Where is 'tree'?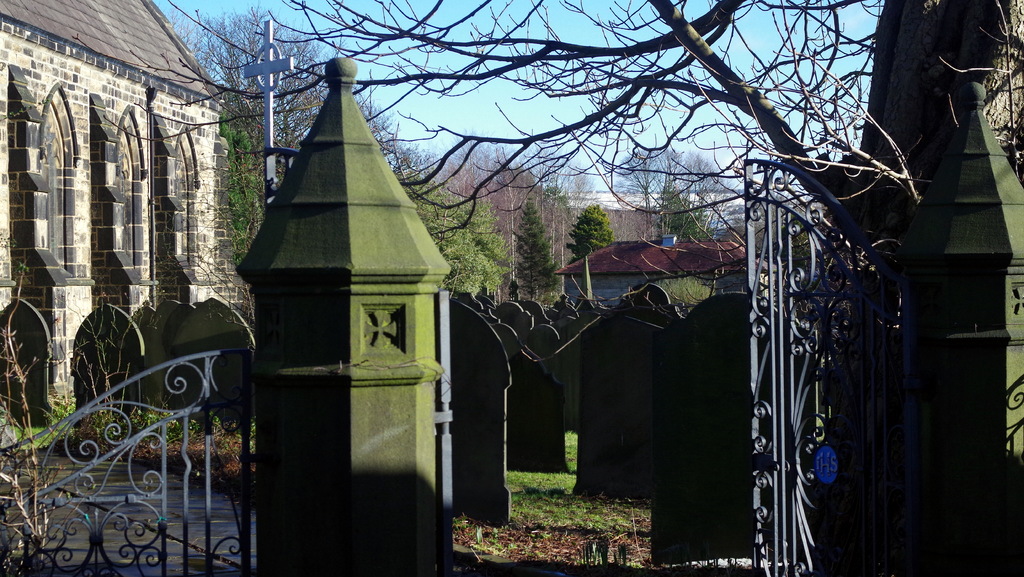
x1=1, y1=256, x2=54, y2=576.
